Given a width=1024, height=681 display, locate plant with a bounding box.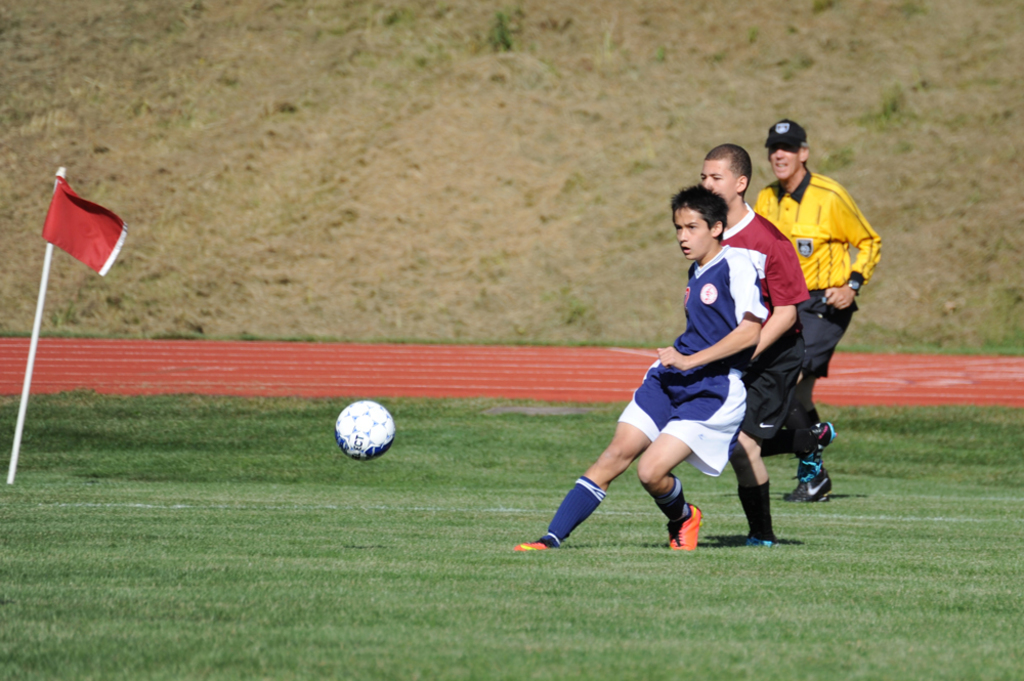
Located: 871,75,897,122.
